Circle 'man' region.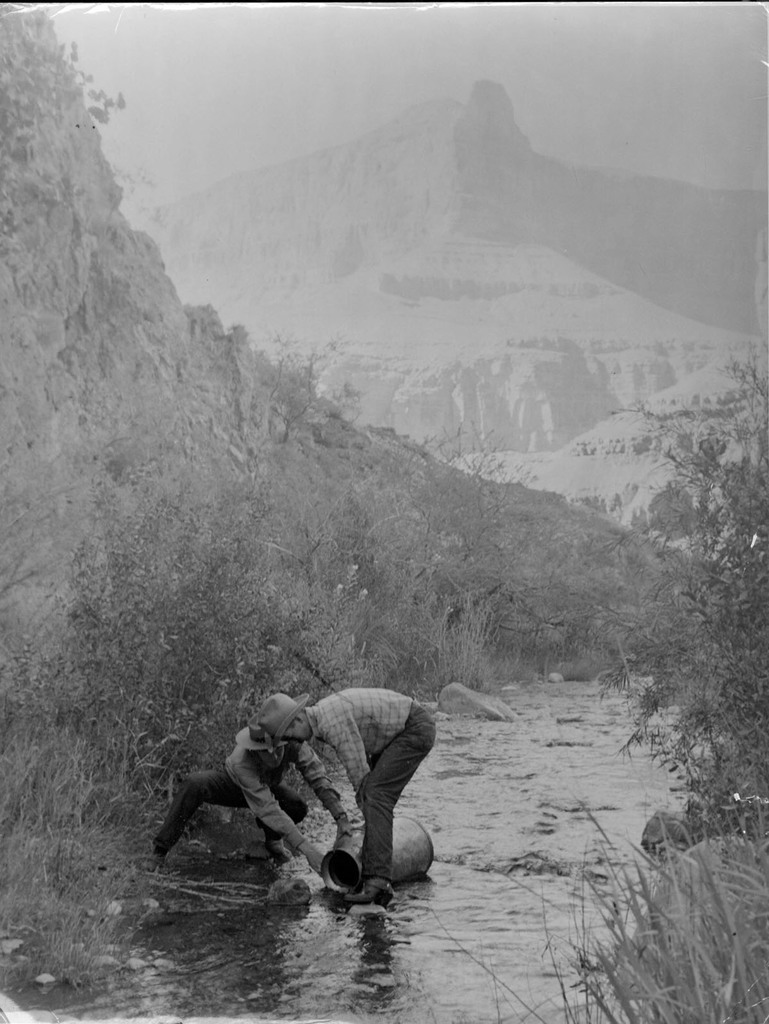
Region: [159,713,351,871].
